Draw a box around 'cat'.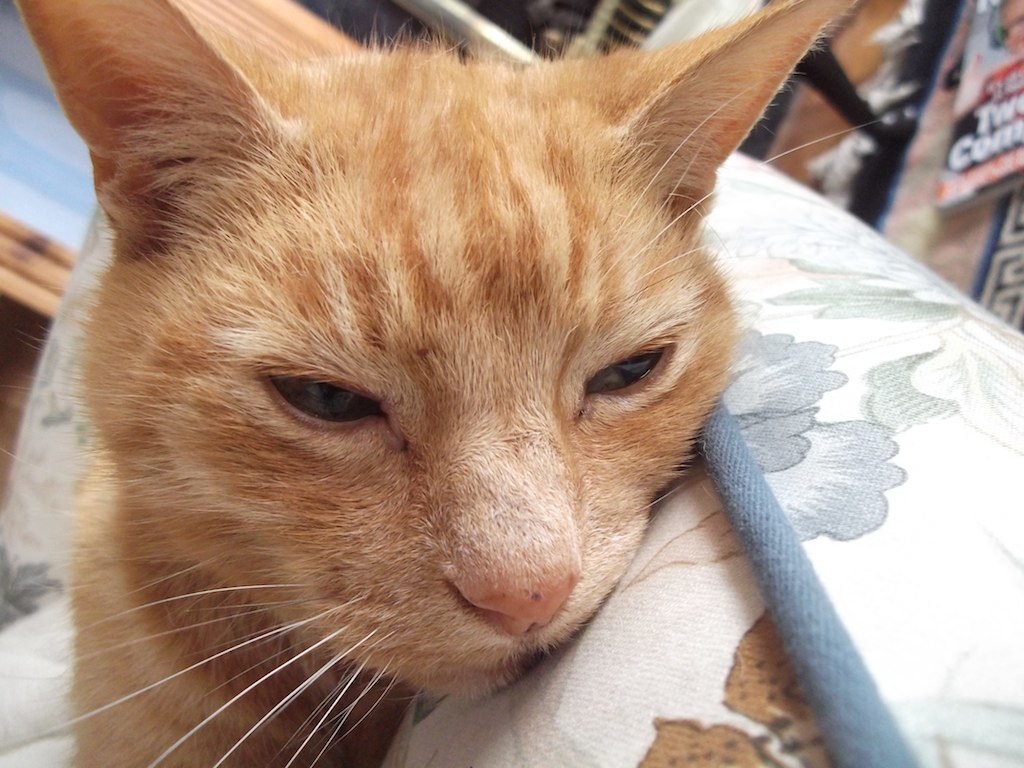
x1=0, y1=0, x2=885, y2=767.
